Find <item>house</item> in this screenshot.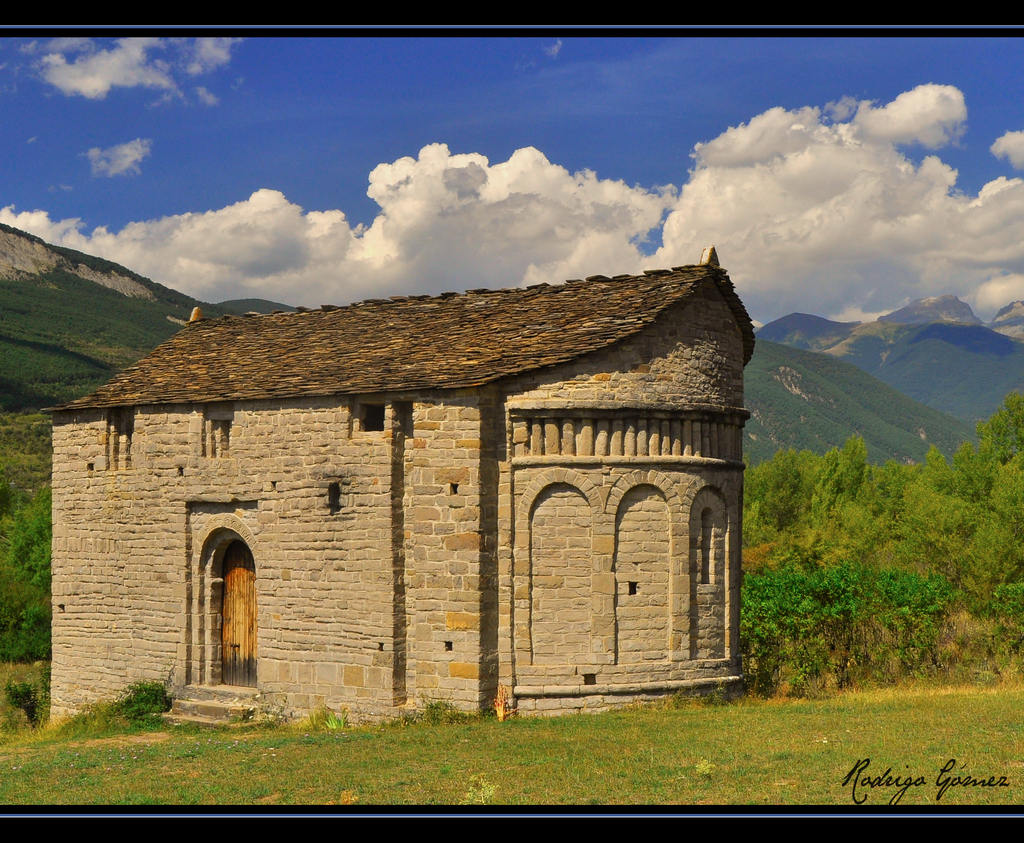
The bounding box for <item>house</item> is (left=68, top=232, right=756, bottom=733).
